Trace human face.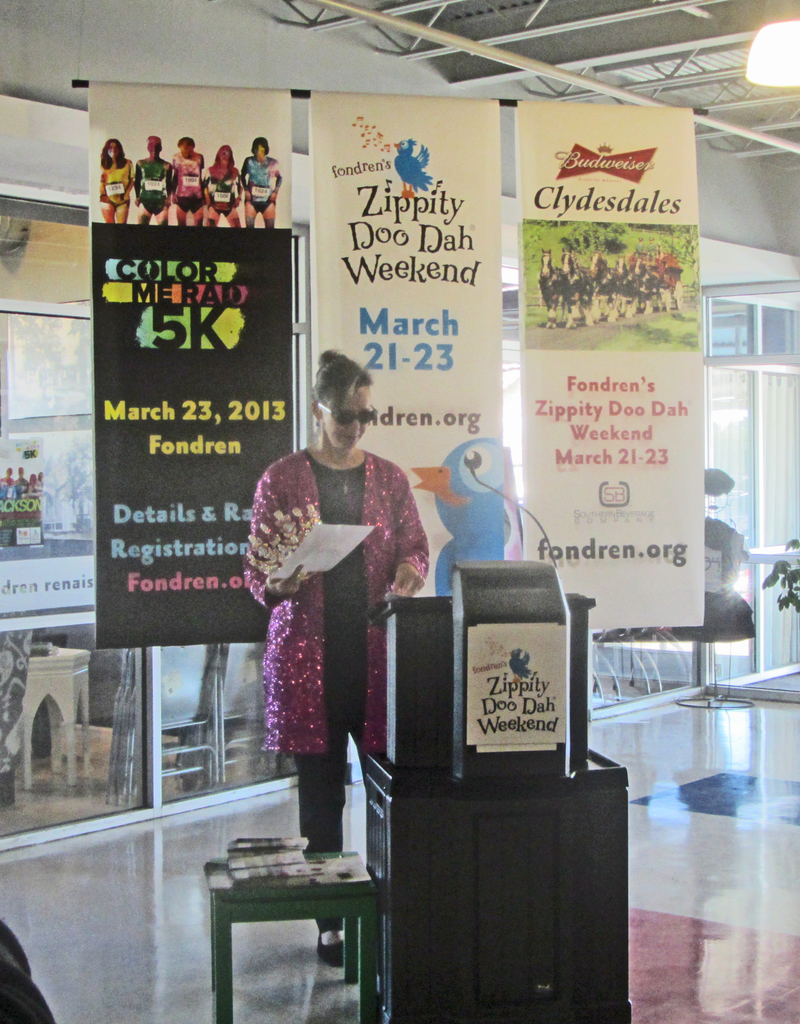
Traced to (255, 145, 268, 159).
